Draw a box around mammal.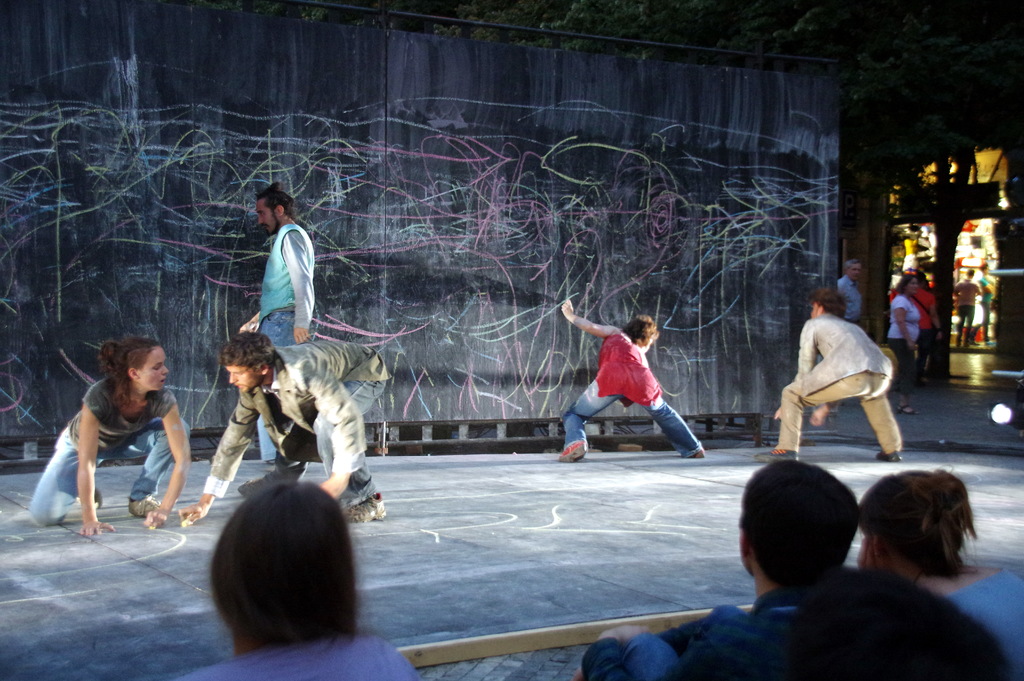
[196,480,423,680].
